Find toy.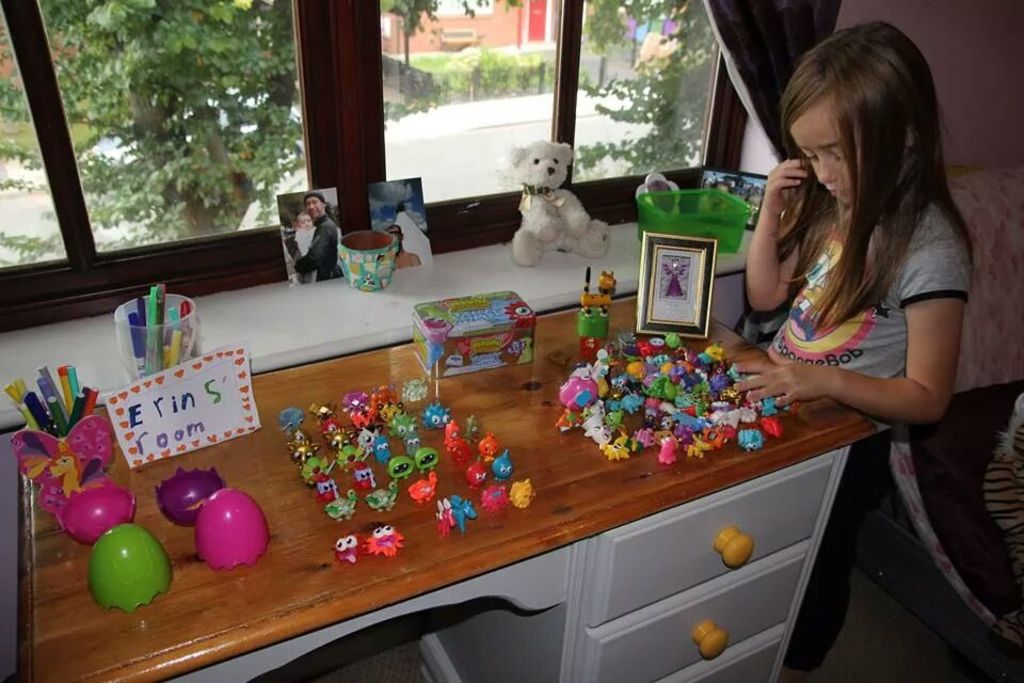
bbox=(372, 431, 395, 467).
